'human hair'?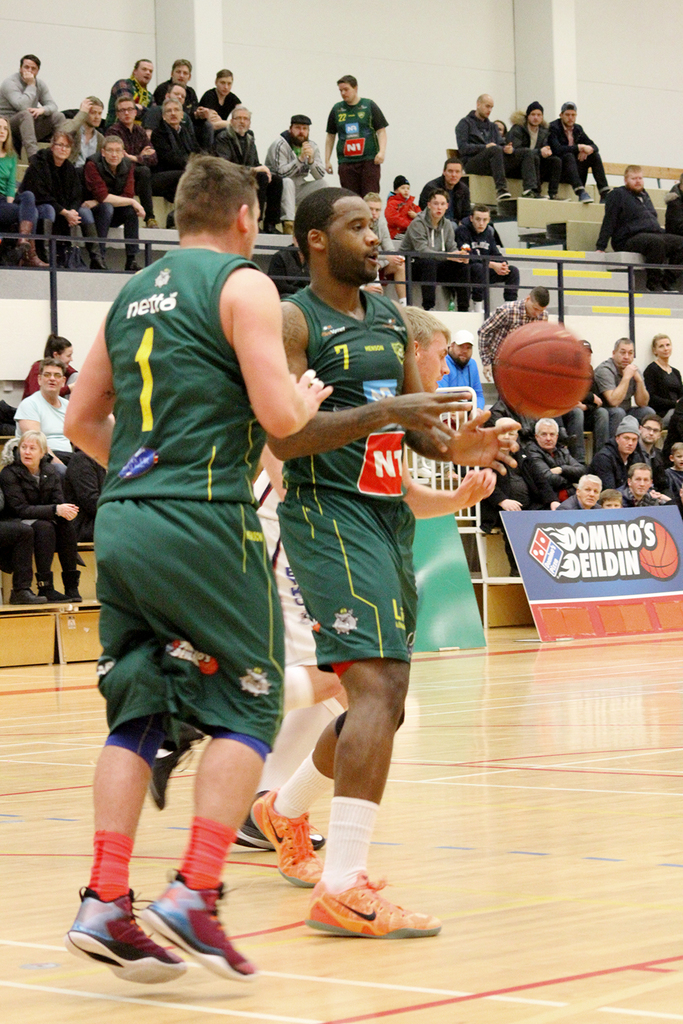
[left=16, top=432, right=46, bottom=457]
